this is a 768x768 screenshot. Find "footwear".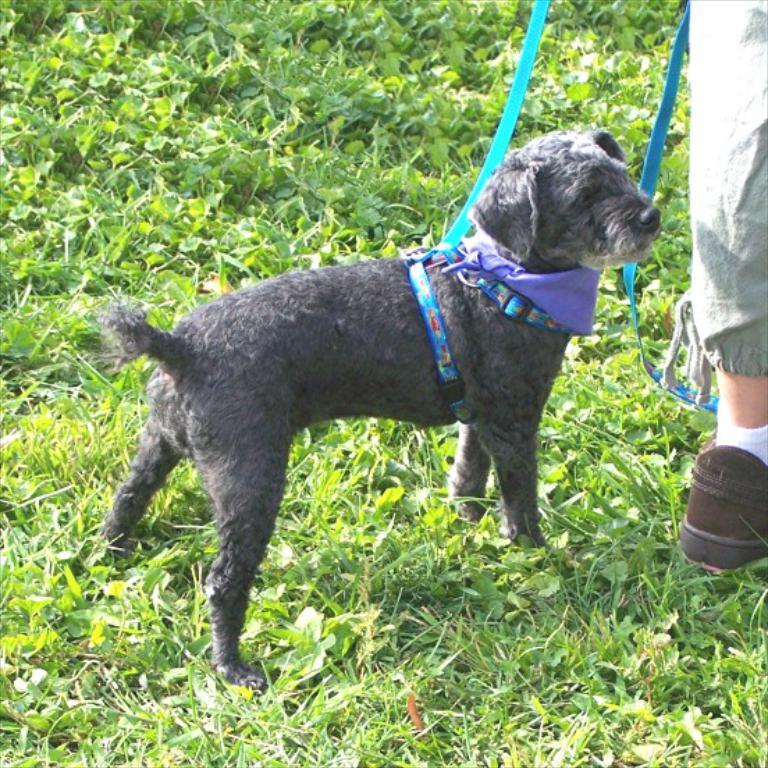
Bounding box: (675,444,767,575).
